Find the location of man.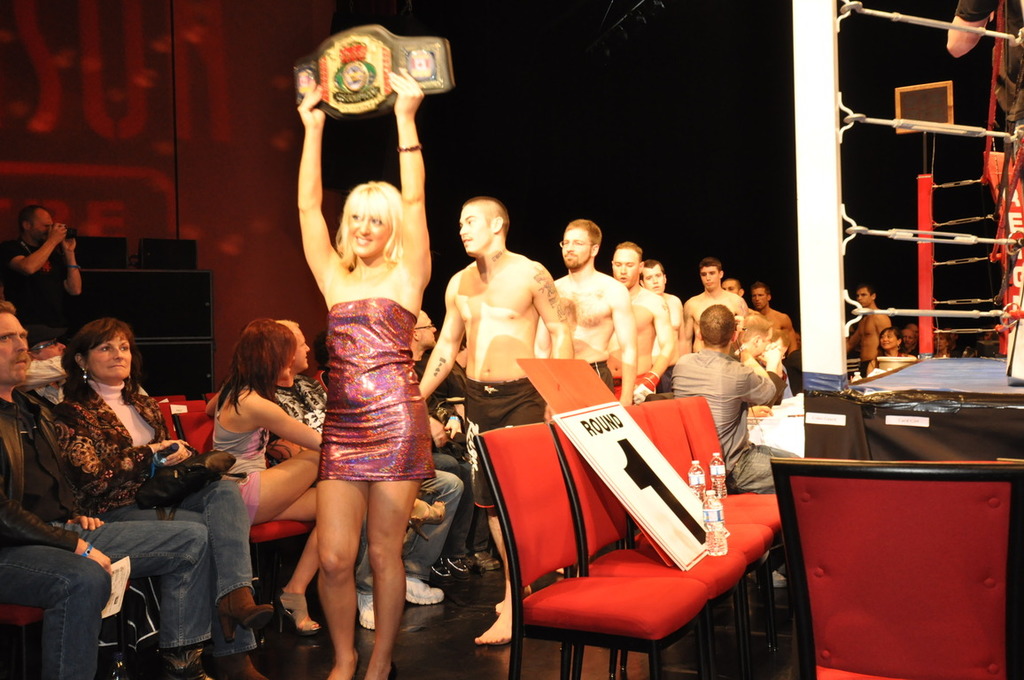
Location: 265/316/462/624.
